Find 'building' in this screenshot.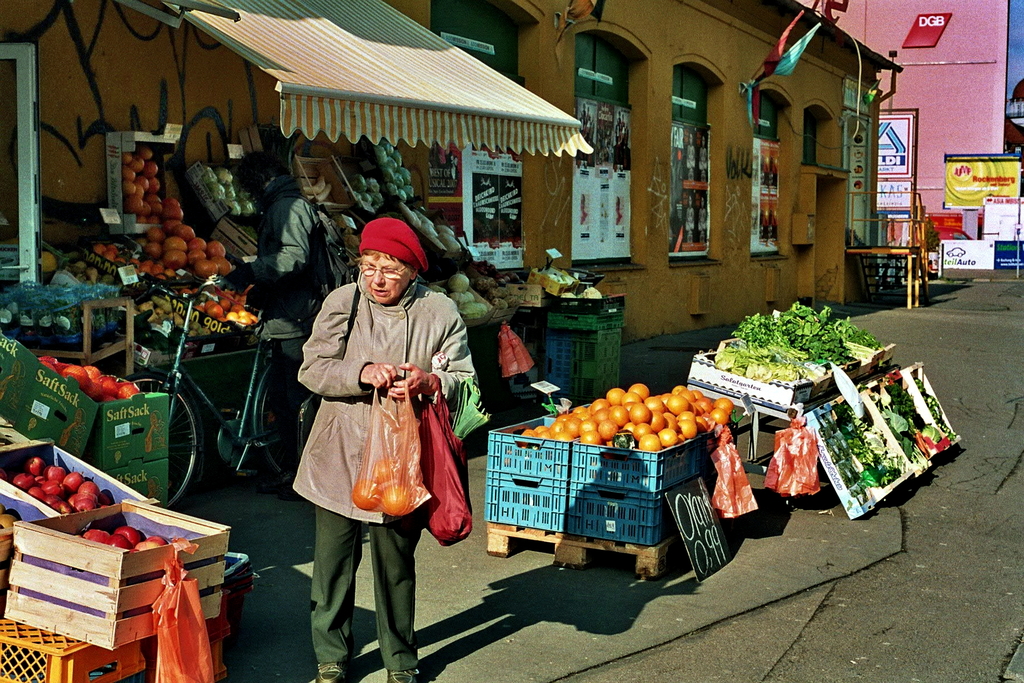
The bounding box for 'building' is BBox(819, 0, 1009, 217).
